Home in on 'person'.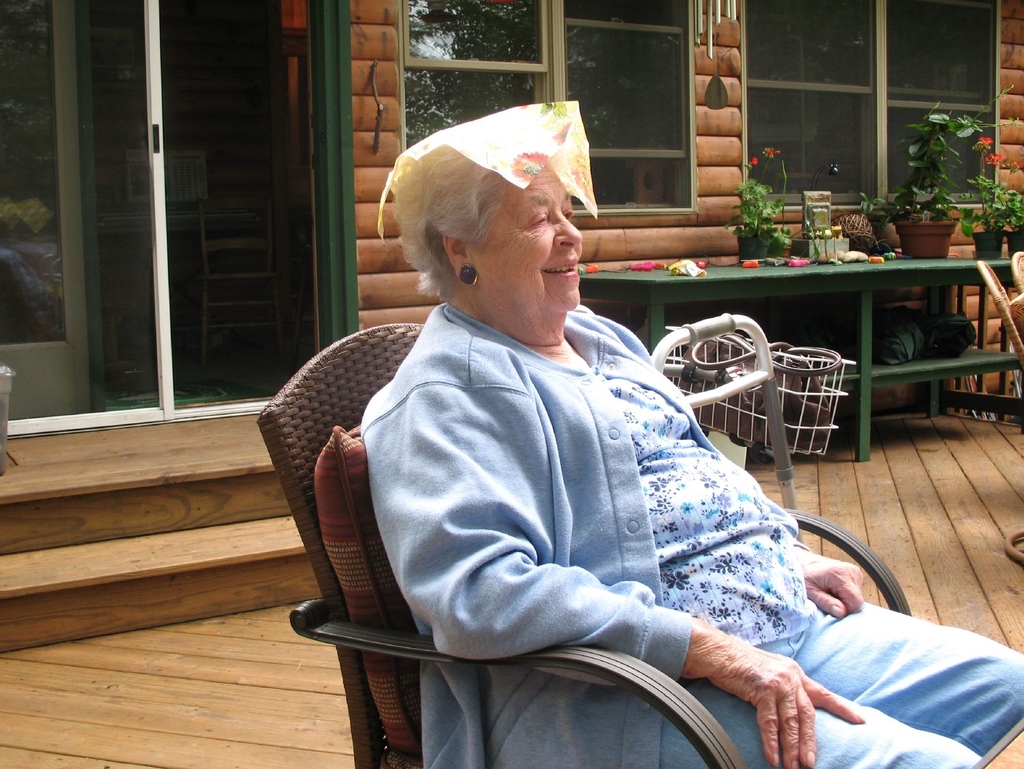
Homed in at <bbox>352, 100, 1023, 768</bbox>.
